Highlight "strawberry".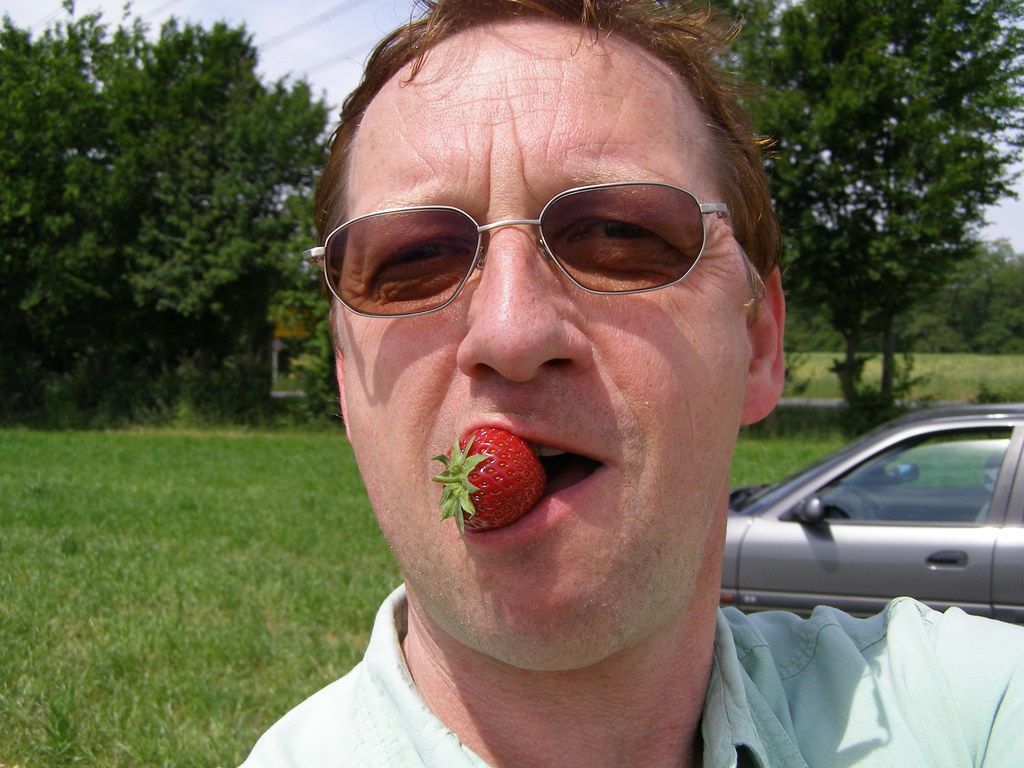
Highlighted region: box(430, 422, 556, 531).
